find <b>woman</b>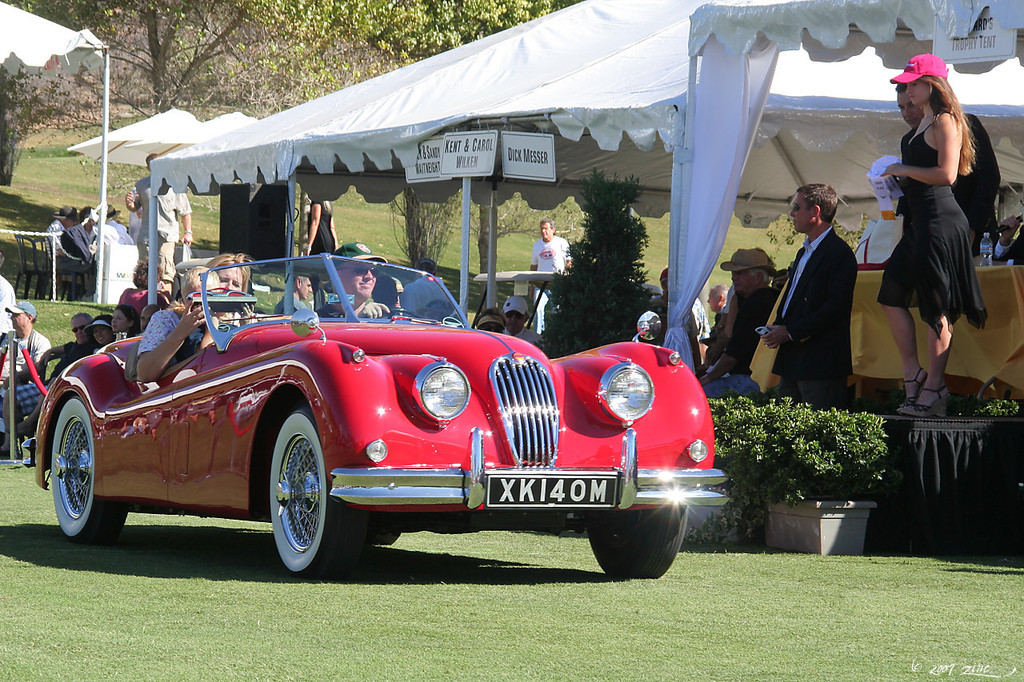
{"left": 114, "top": 304, "right": 145, "bottom": 338}
